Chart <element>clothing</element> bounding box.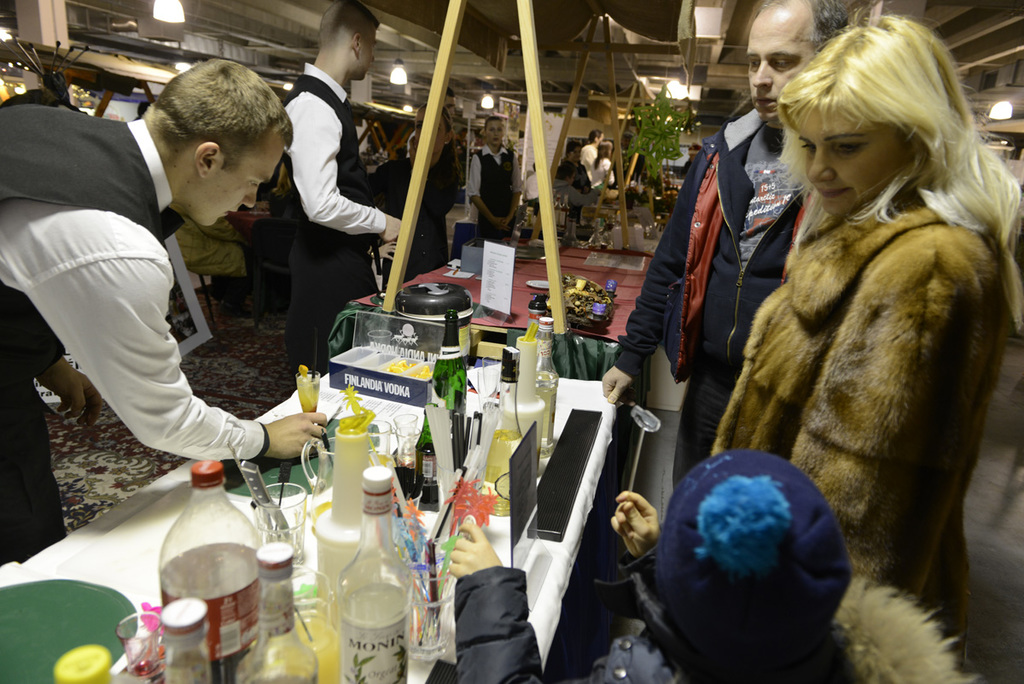
Charted: 467, 142, 522, 241.
